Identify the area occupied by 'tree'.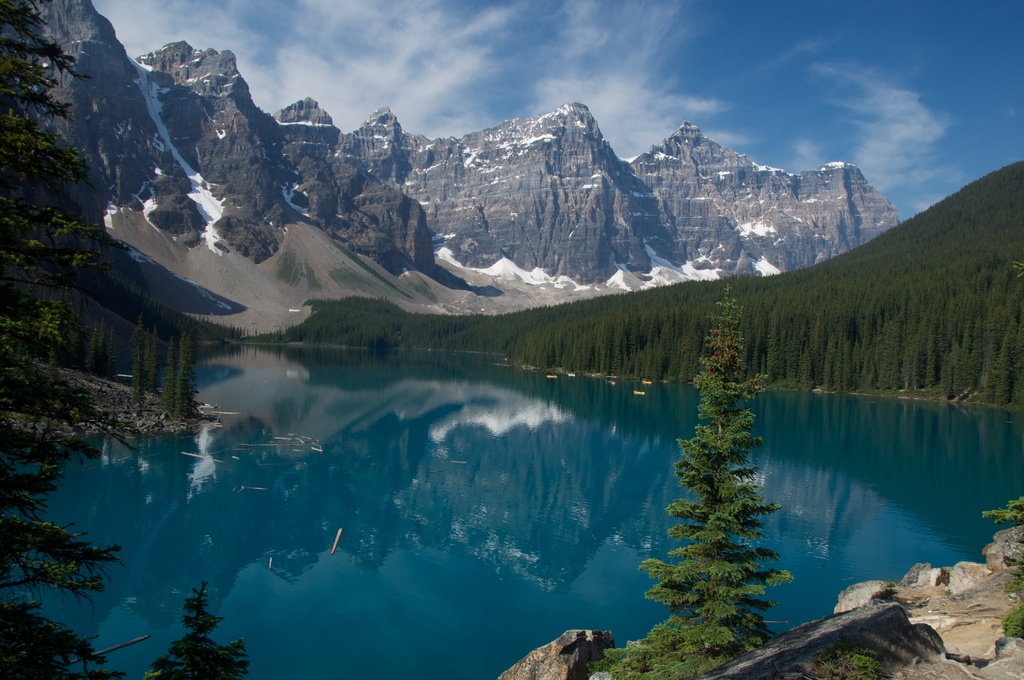
Area: Rect(595, 289, 795, 679).
